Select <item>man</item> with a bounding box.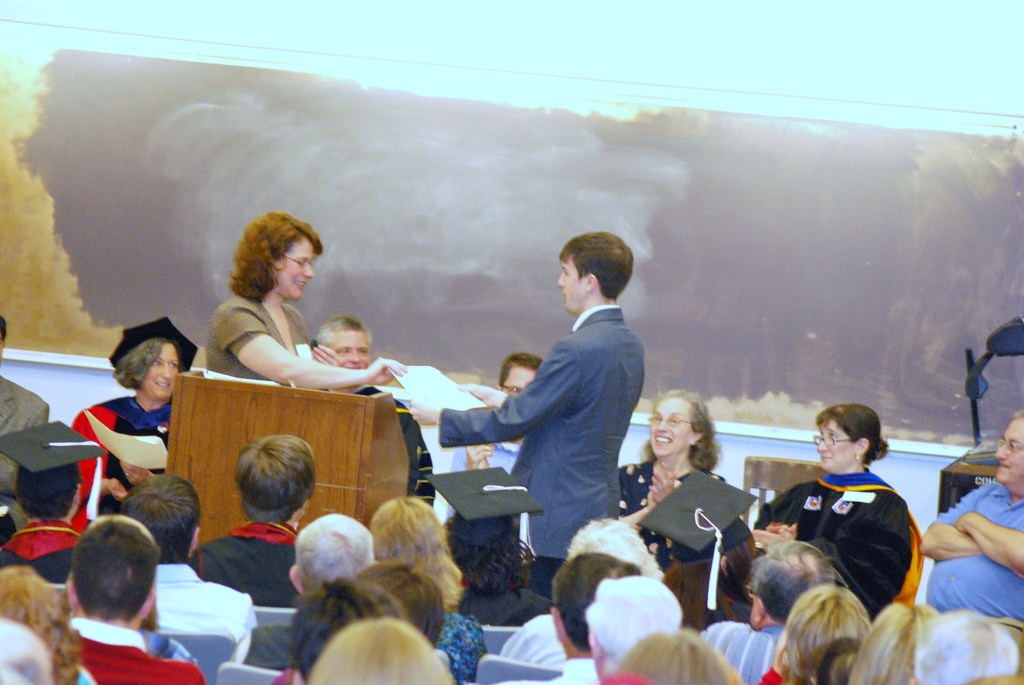
[left=509, top=553, right=655, bottom=684].
